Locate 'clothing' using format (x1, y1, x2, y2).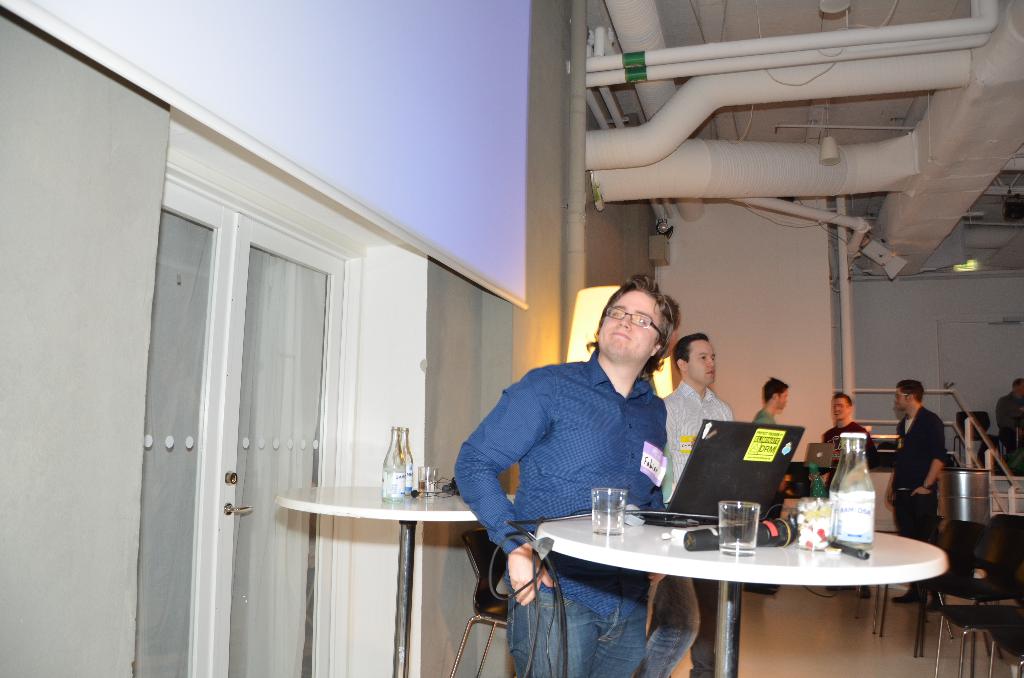
(663, 377, 752, 677).
